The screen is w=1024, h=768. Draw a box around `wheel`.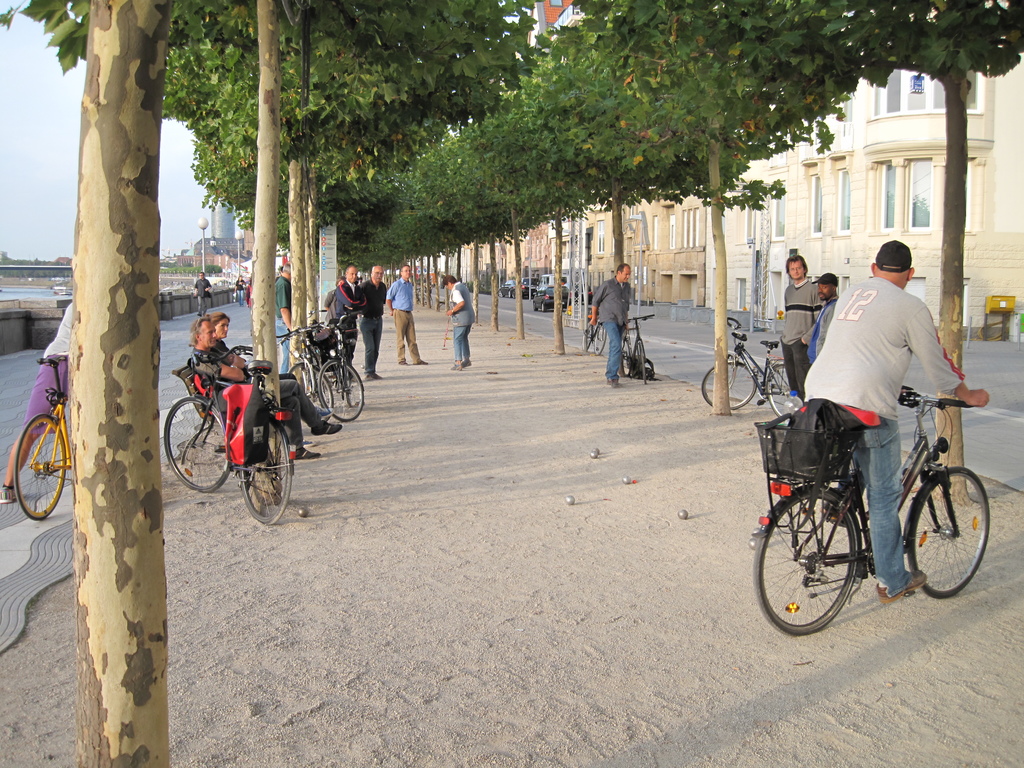
x1=698, y1=357, x2=758, y2=410.
